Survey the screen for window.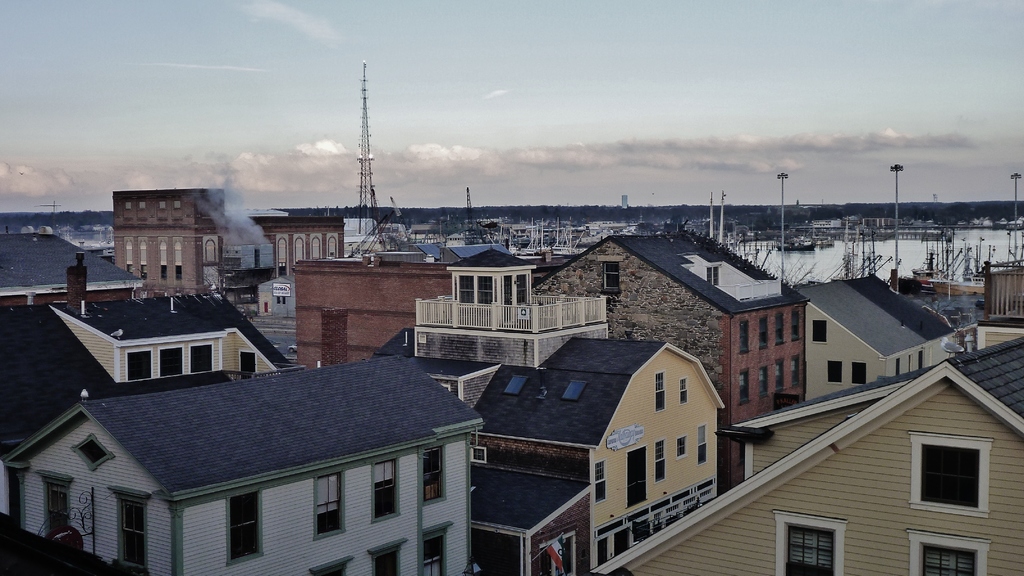
Survey found: [751,368,770,401].
